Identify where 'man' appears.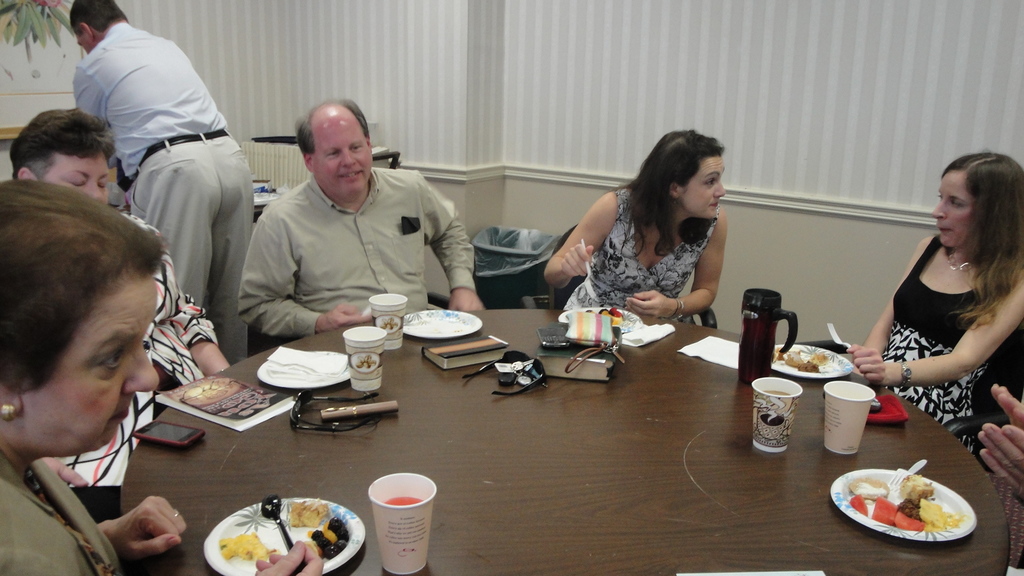
Appears at (left=232, top=99, right=483, bottom=351).
